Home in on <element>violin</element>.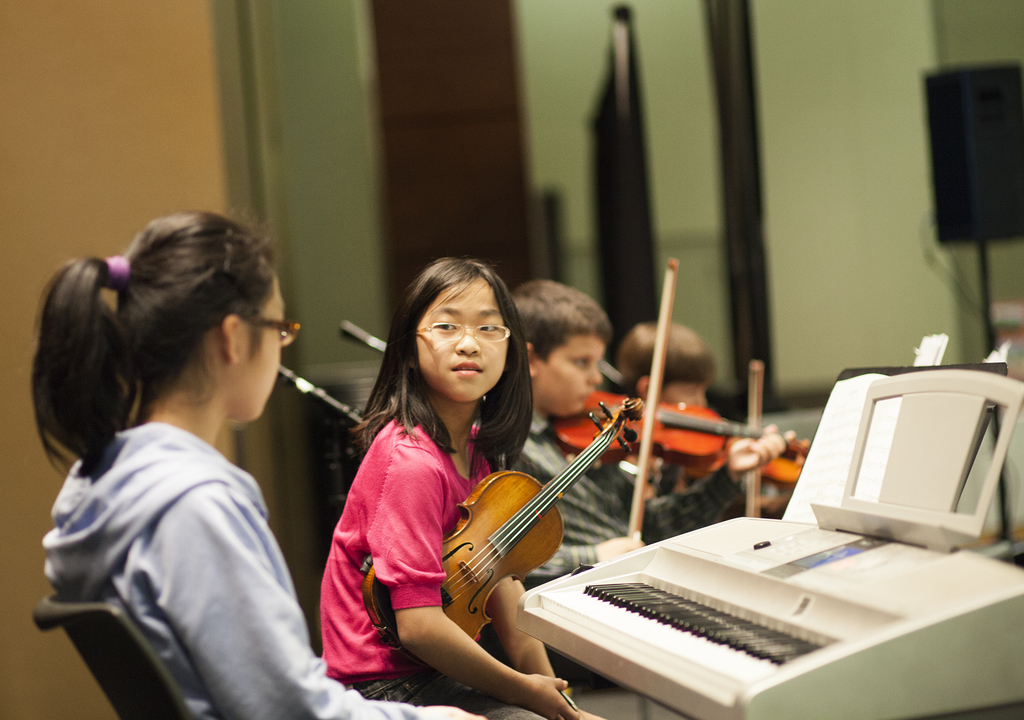
Homed in at select_region(546, 254, 814, 552).
